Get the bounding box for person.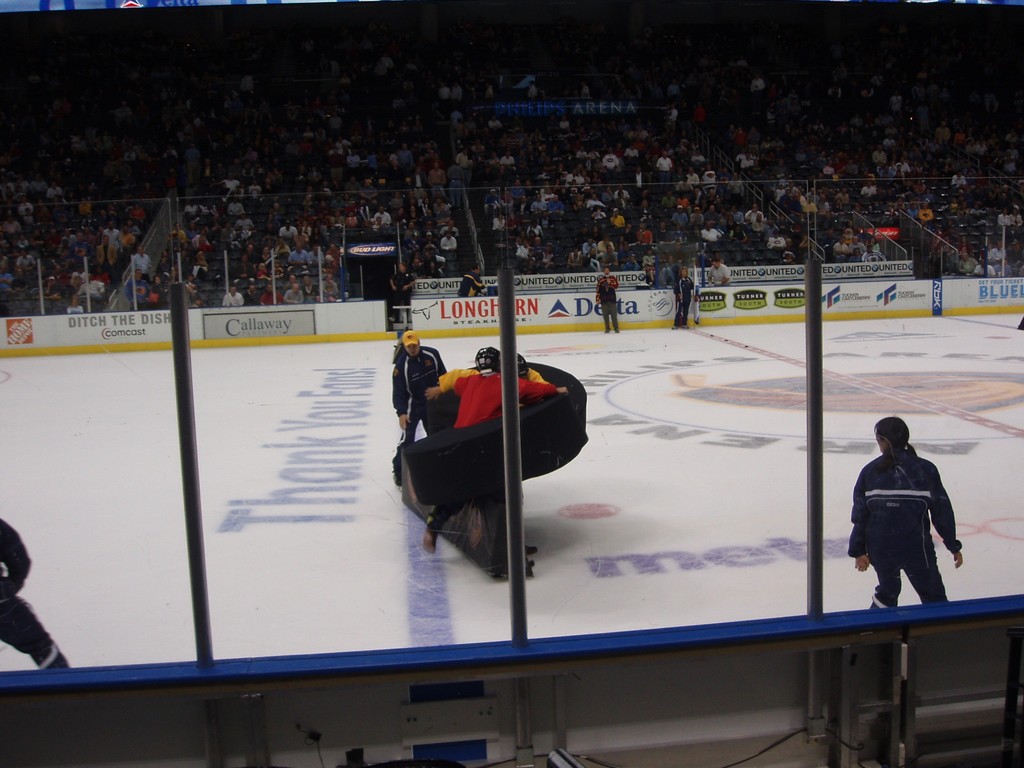
locate(569, 250, 582, 268).
